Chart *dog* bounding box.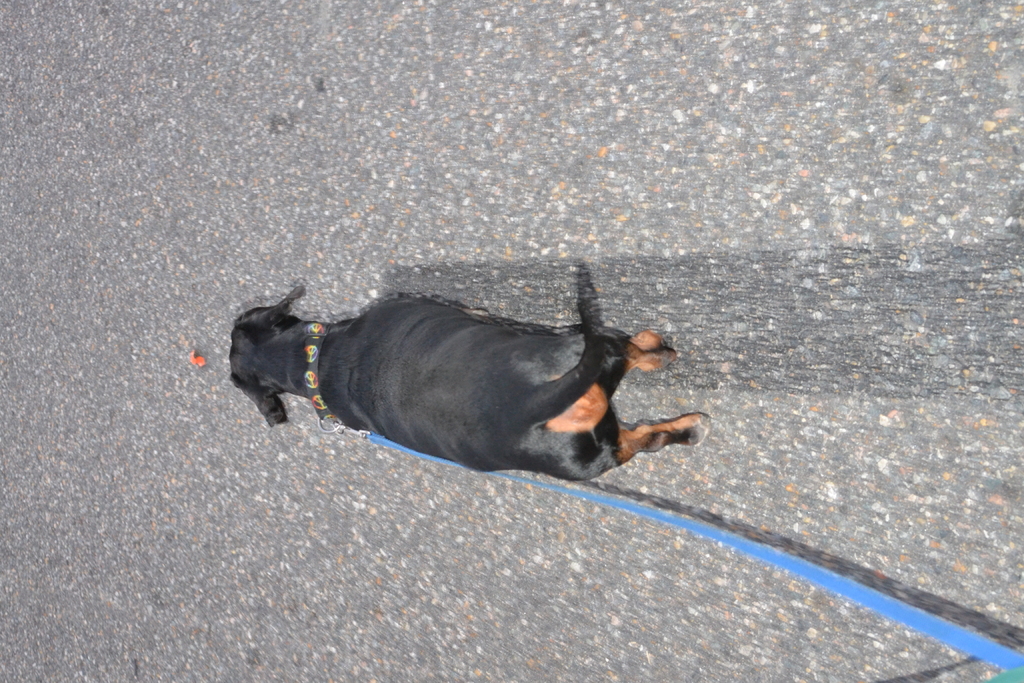
Charted: crop(229, 261, 709, 482).
